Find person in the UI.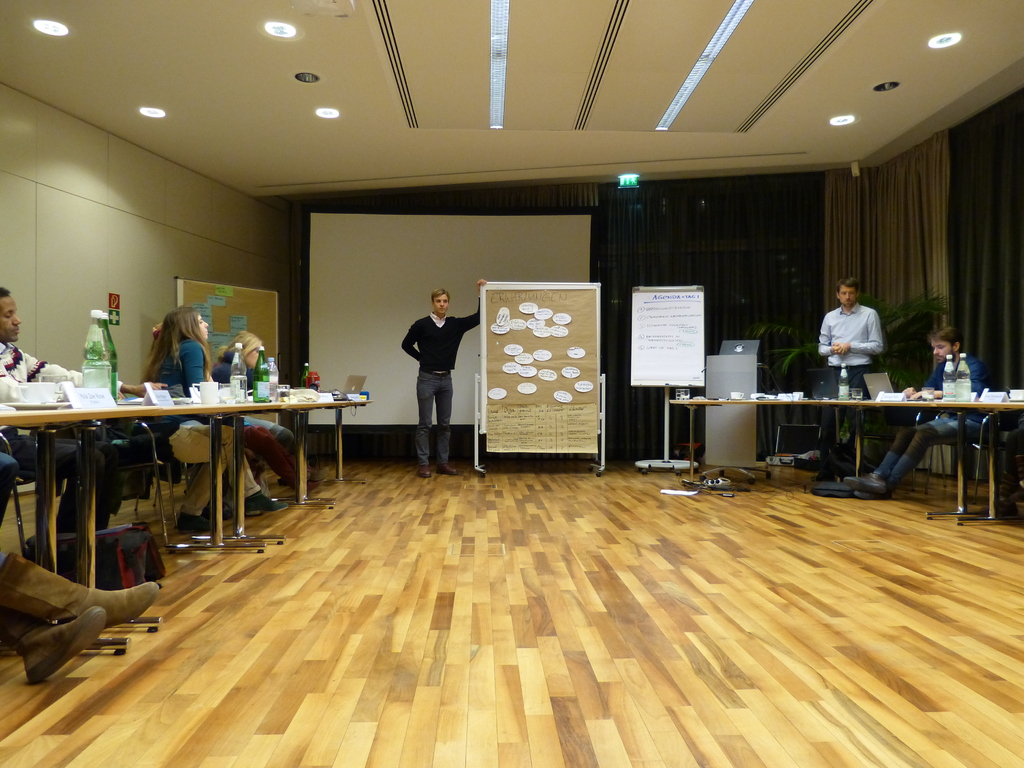
UI element at BBox(144, 304, 285, 537).
